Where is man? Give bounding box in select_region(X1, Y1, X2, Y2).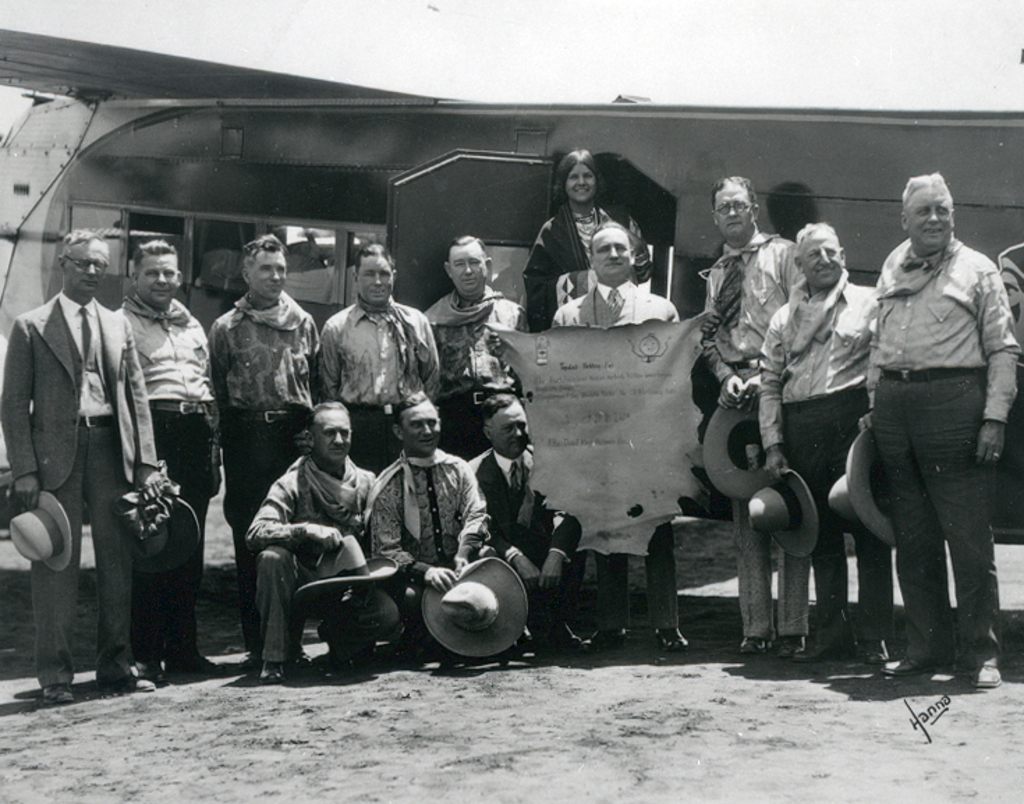
select_region(0, 226, 164, 702).
